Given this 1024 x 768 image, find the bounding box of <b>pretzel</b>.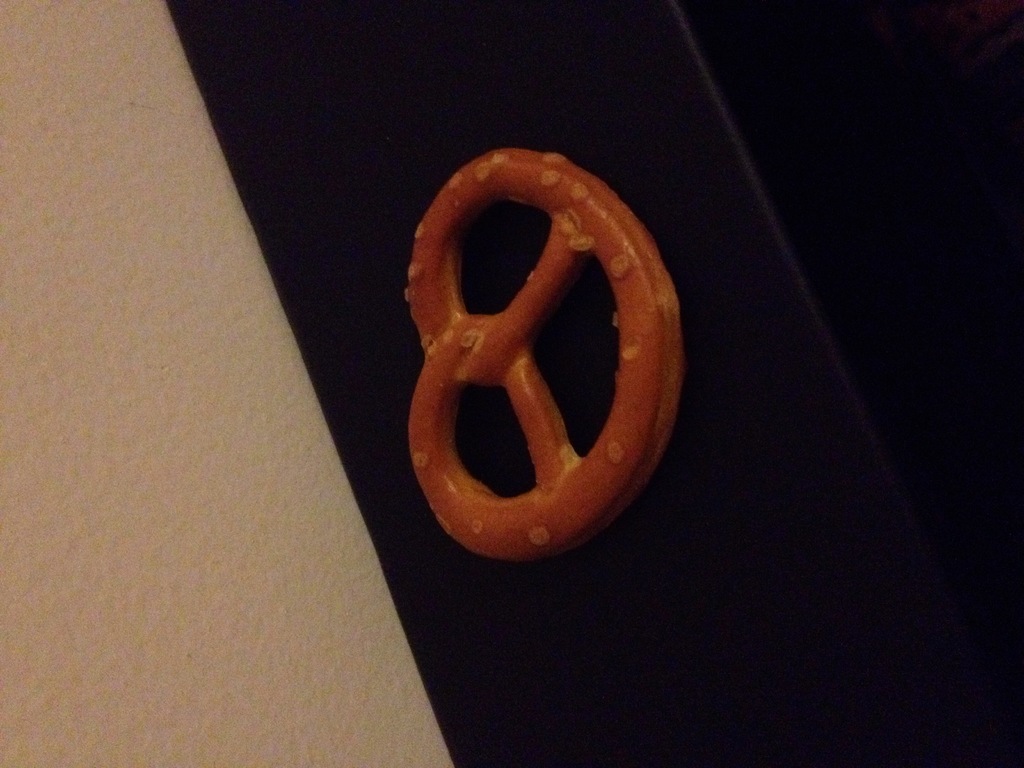
x1=408 y1=145 x2=682 y2=564.
